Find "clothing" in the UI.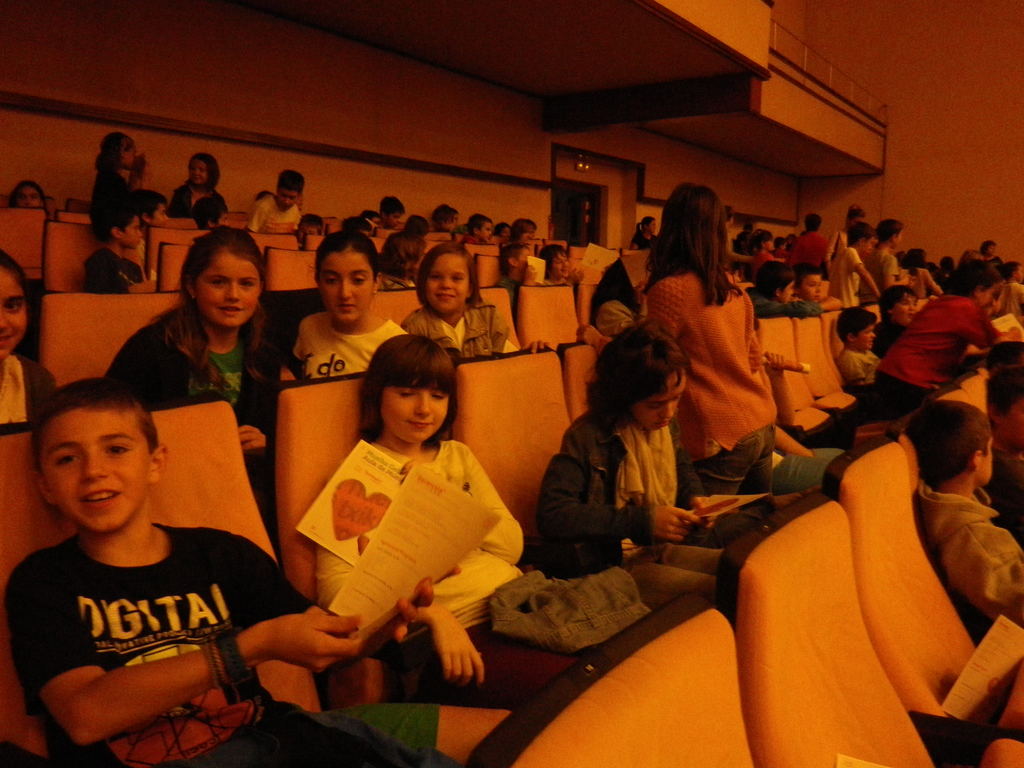
UI element at {"left": 785, "top": 233, "right": 828, "bottom": 268}.
